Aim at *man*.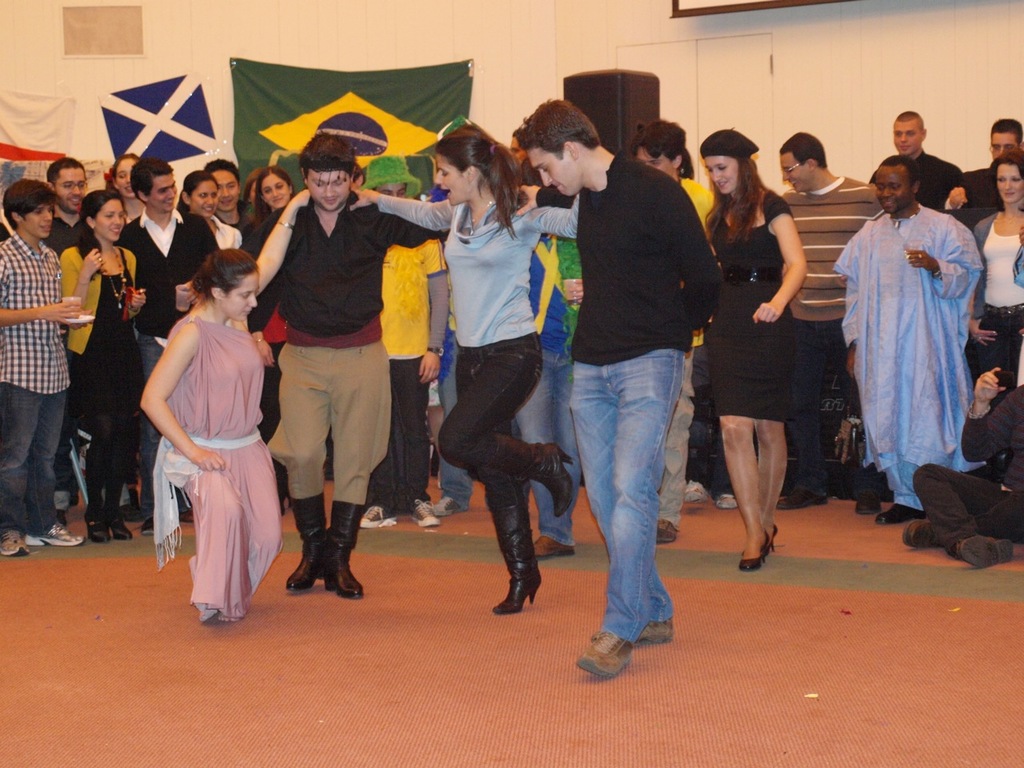
Aimed at bbox(501, 96, 721, 668).
